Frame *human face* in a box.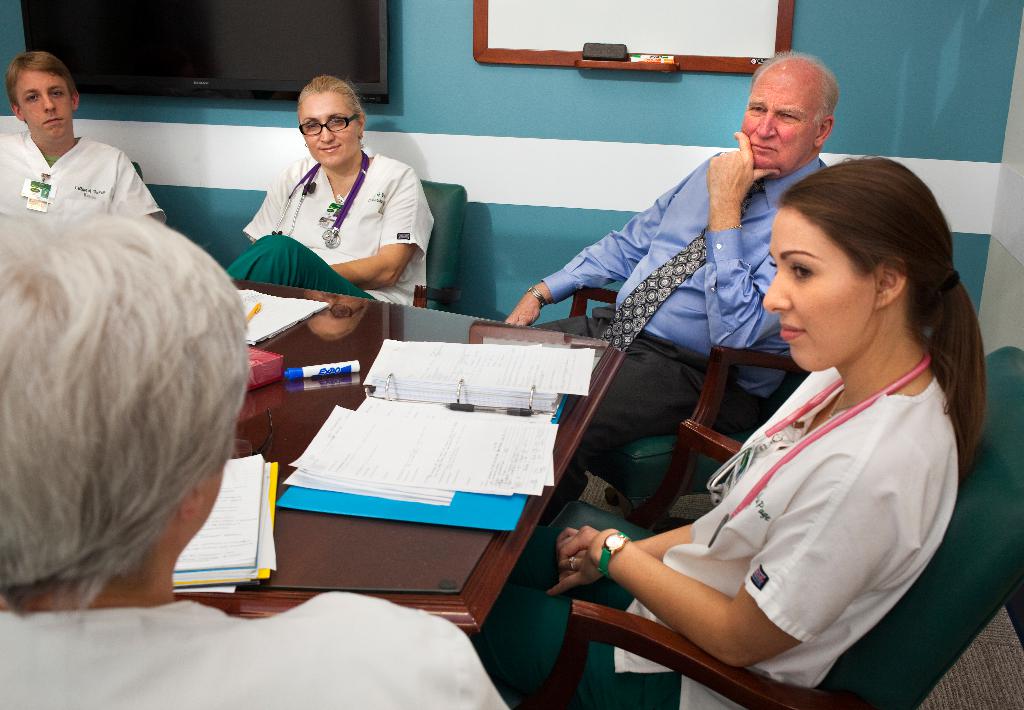
box=[300, 90, 359, 166].
